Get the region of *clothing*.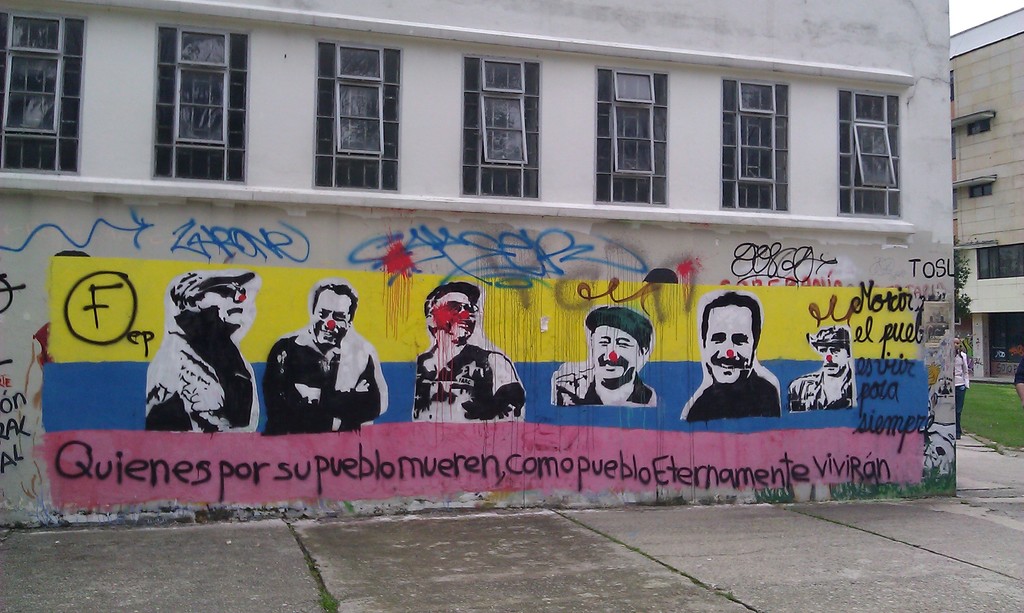
bbox(263, 328, 381, 436).
